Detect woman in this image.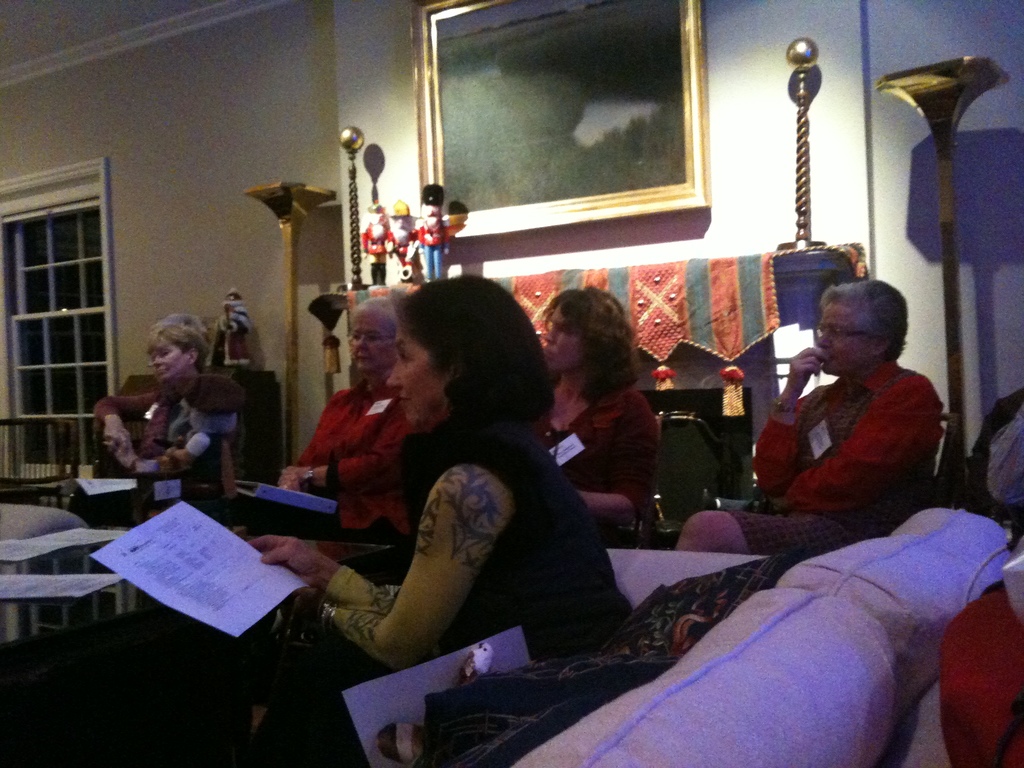
Detection: crop(239, 263, 633, 764).
